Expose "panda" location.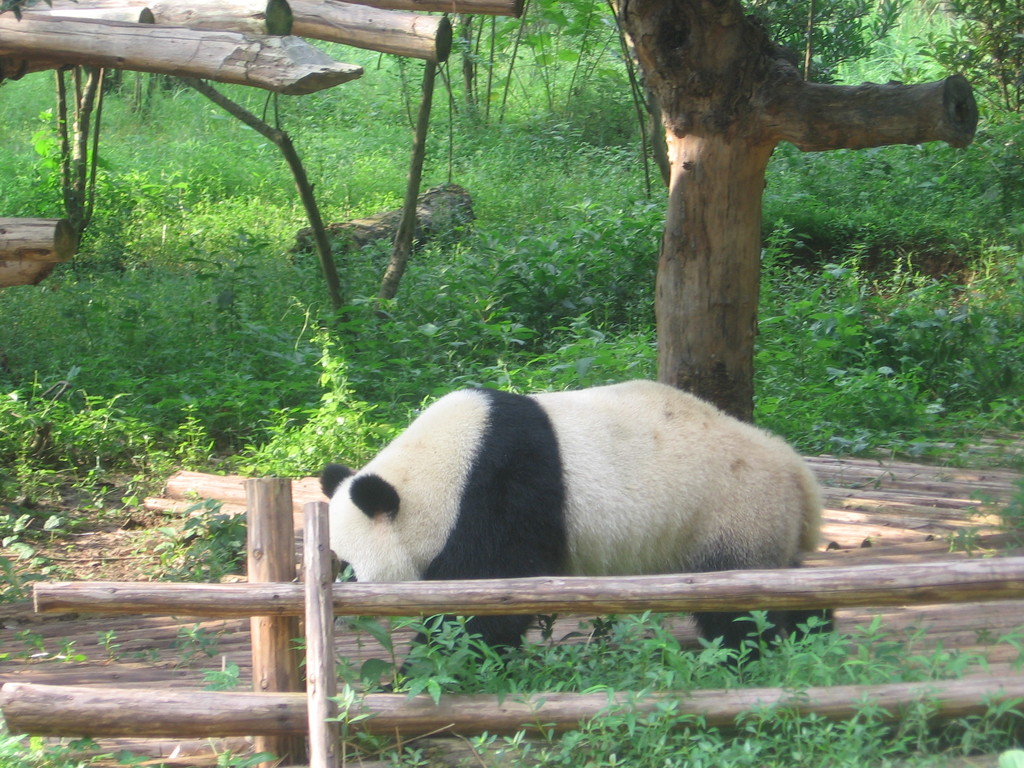
Exposed at crop(323, 376, 837, 685).
